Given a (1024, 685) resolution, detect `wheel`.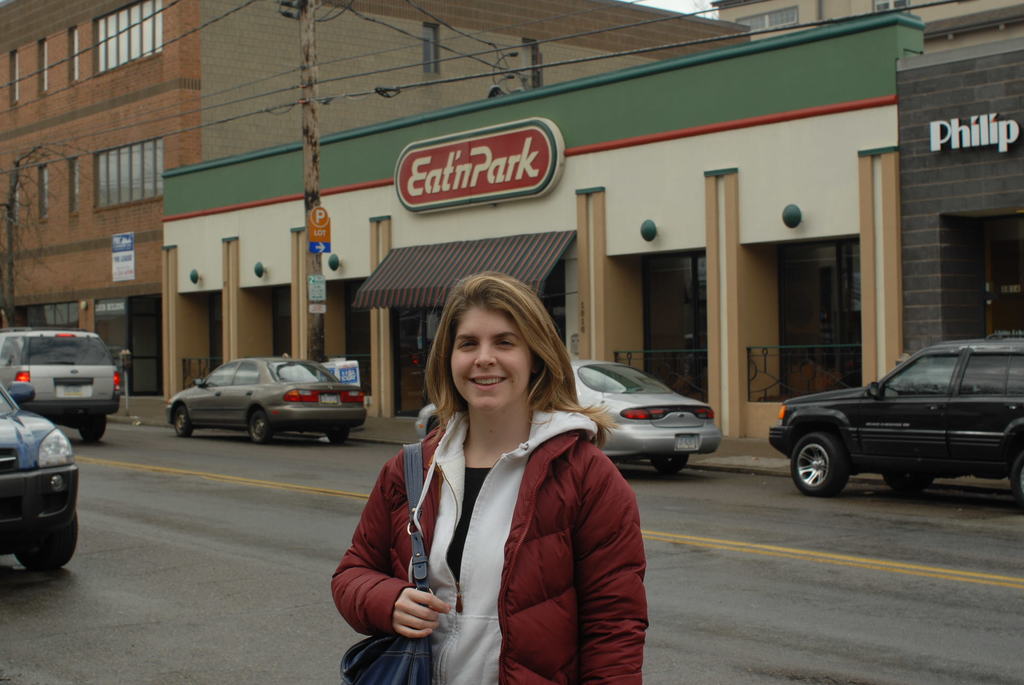
locate(885, 474, 932, 494).
